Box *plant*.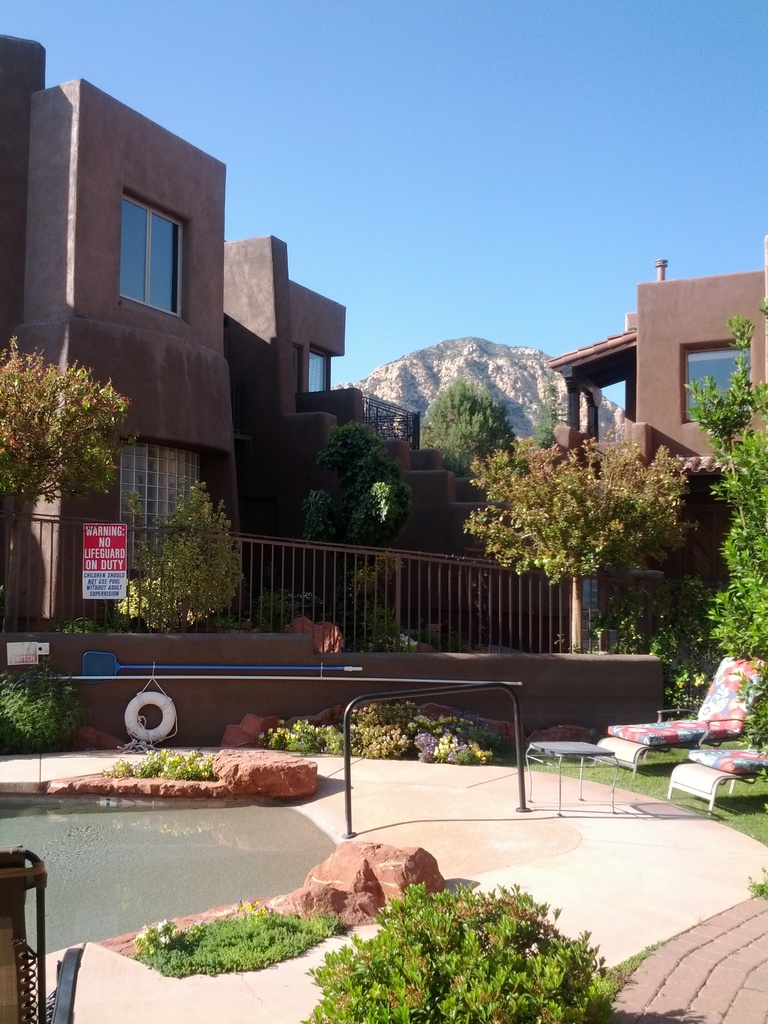
[left=417, top=724, right=435, bottom=765].
